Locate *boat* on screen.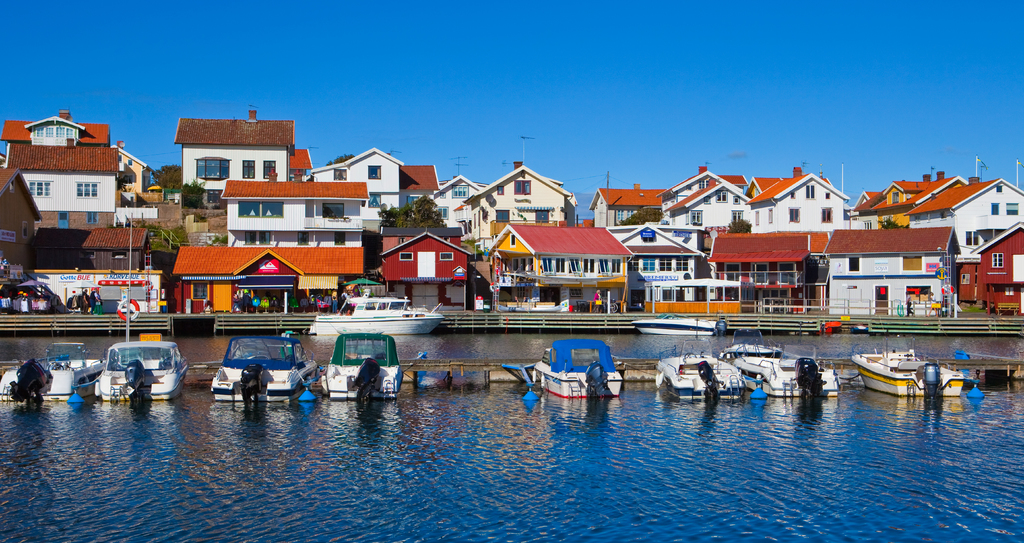
On screen at locate(0, 334, 111, 401).
